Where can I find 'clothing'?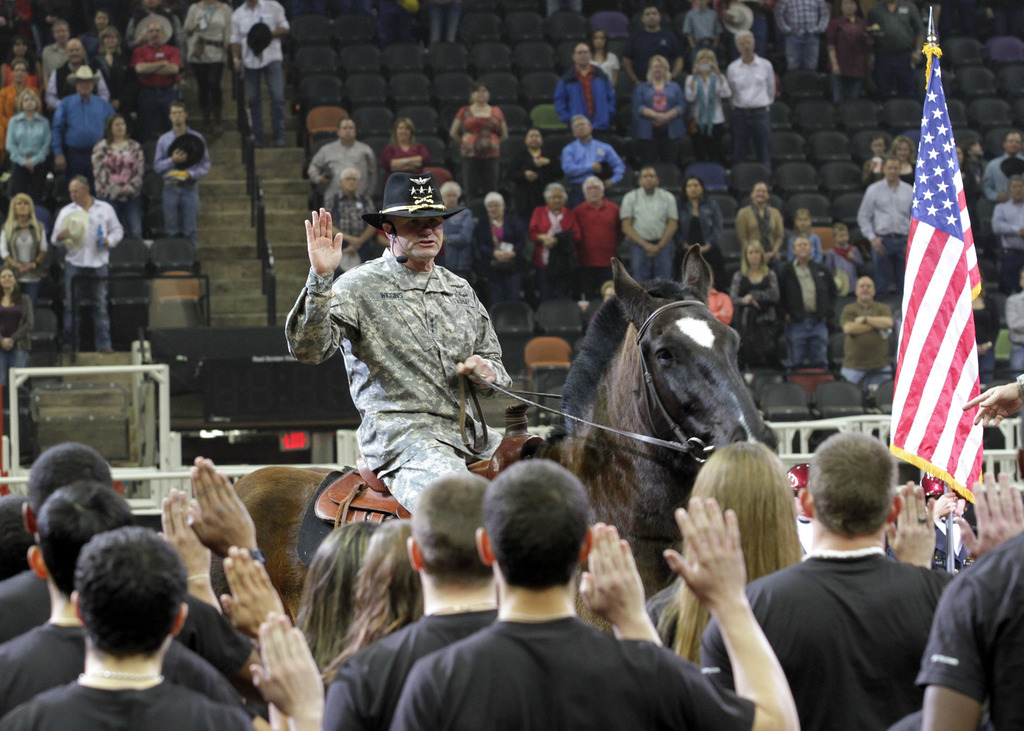
You can find it at [left=506, top=145, right=563, bottom=237].
